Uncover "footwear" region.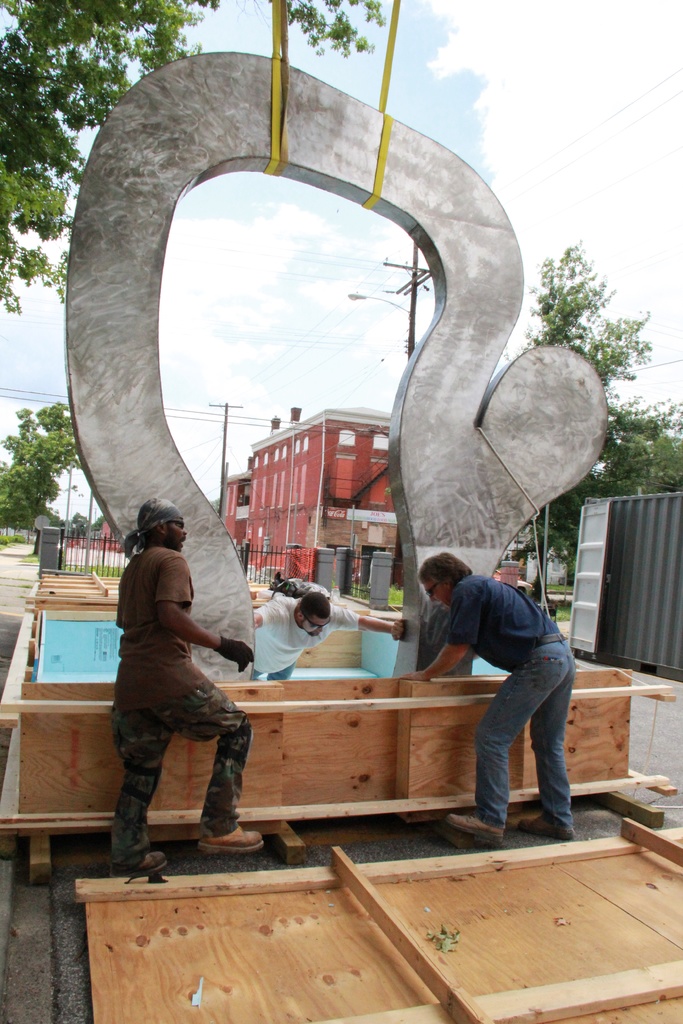
Uncovered: 447, 812, 504, 845.
